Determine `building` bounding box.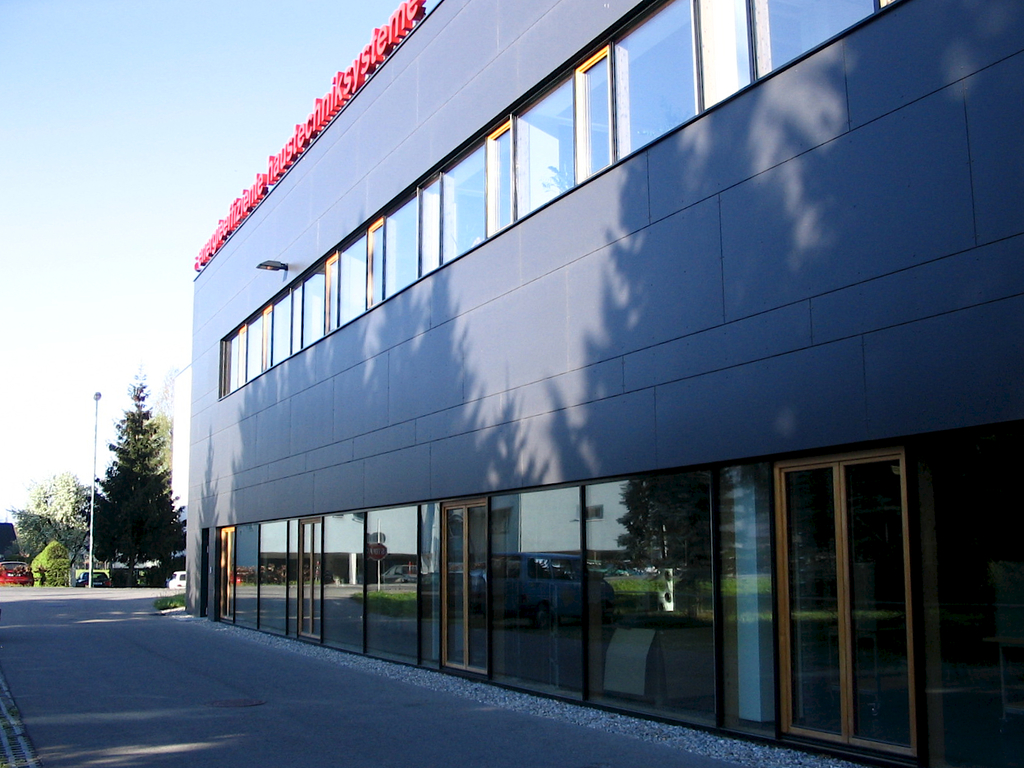
Determined: (183, 0, 1023, 767).
